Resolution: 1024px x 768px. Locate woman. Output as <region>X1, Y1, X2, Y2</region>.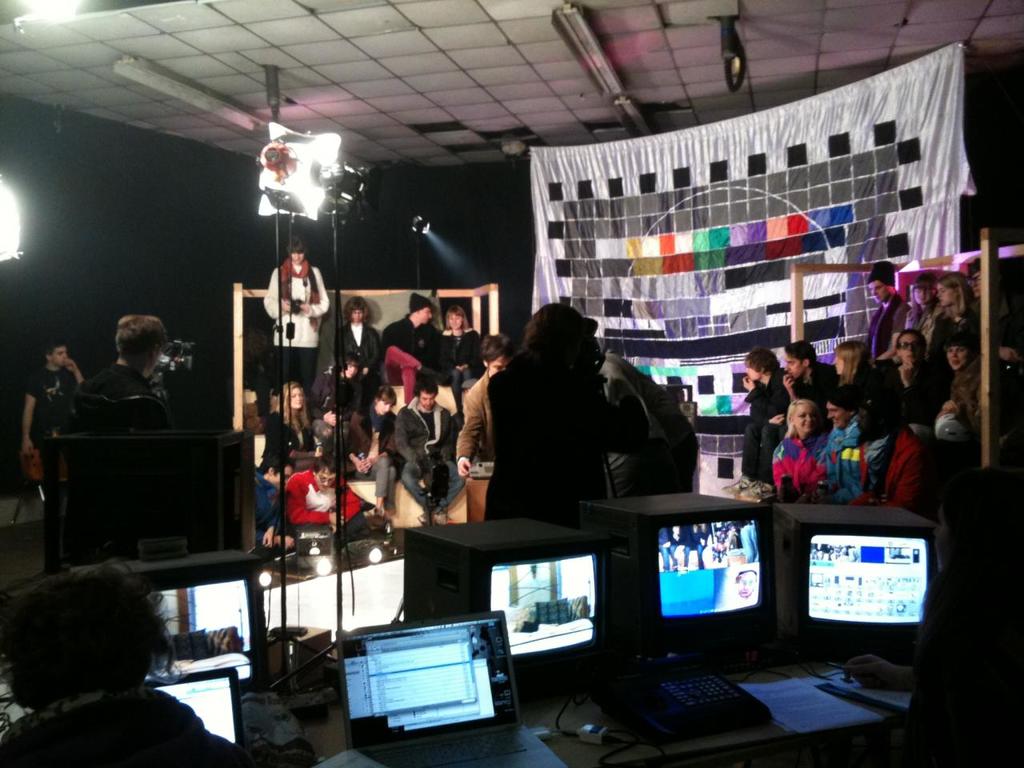
<region>349, 382, 397, 523</region>.
